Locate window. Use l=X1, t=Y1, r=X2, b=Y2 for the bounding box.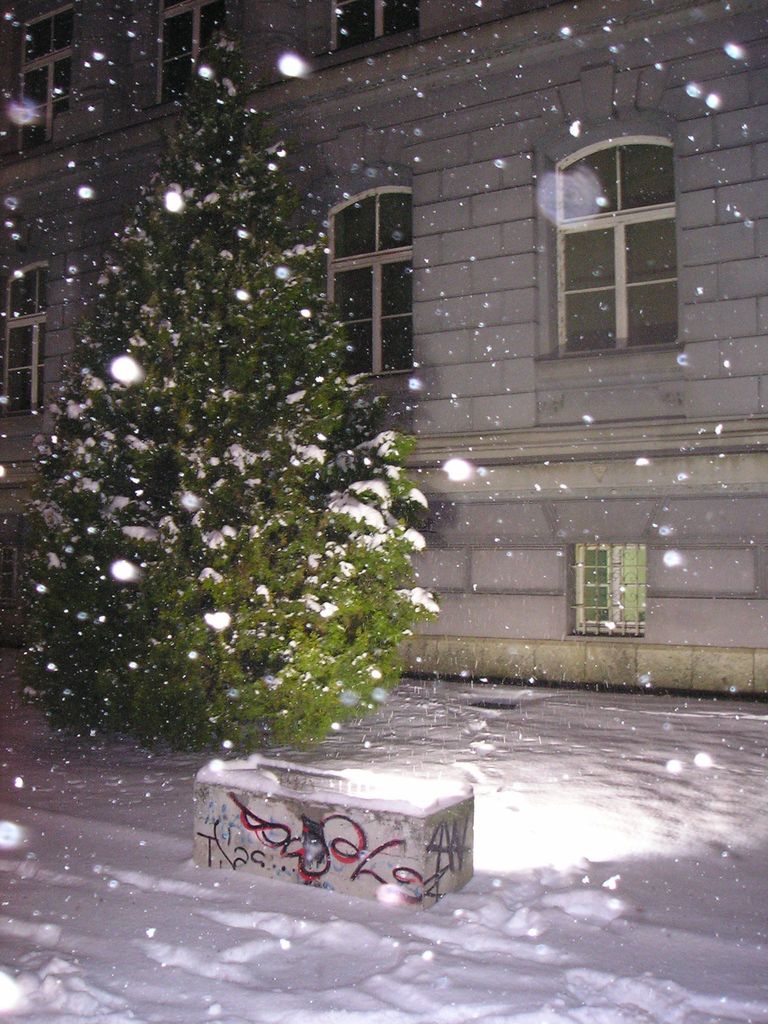
l=326, t=185, r=415, b=398.
